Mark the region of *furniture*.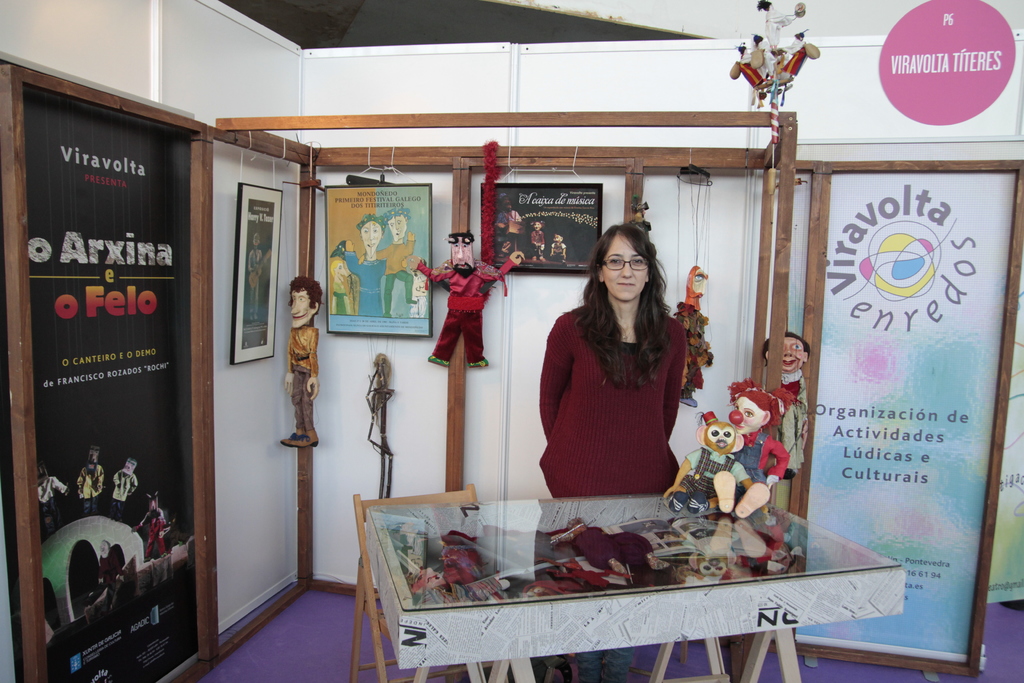
Region: rect(367, 505, 906, 682).
